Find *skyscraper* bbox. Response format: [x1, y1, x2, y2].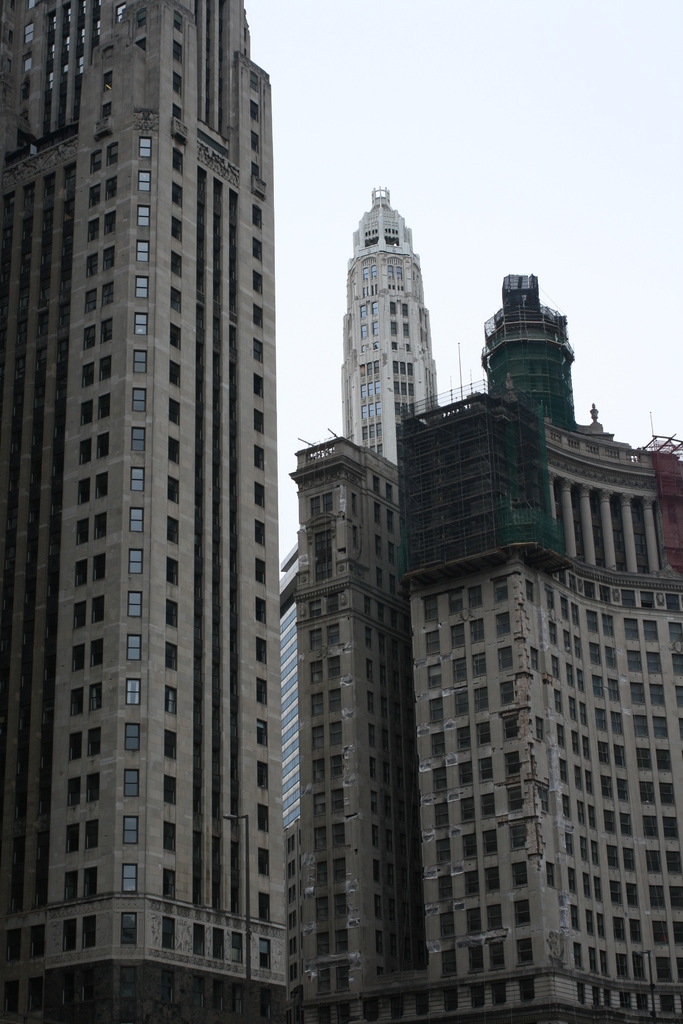
[346, 180, 441, 459].
